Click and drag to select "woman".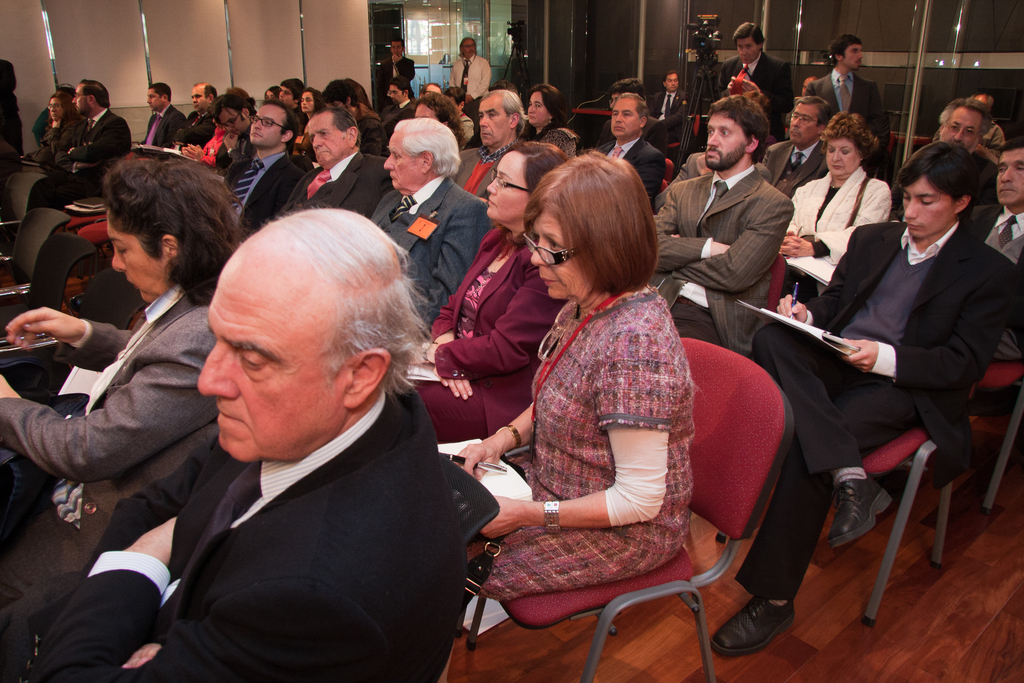
Selection: <region>780, 108, 893, 296</region>.
